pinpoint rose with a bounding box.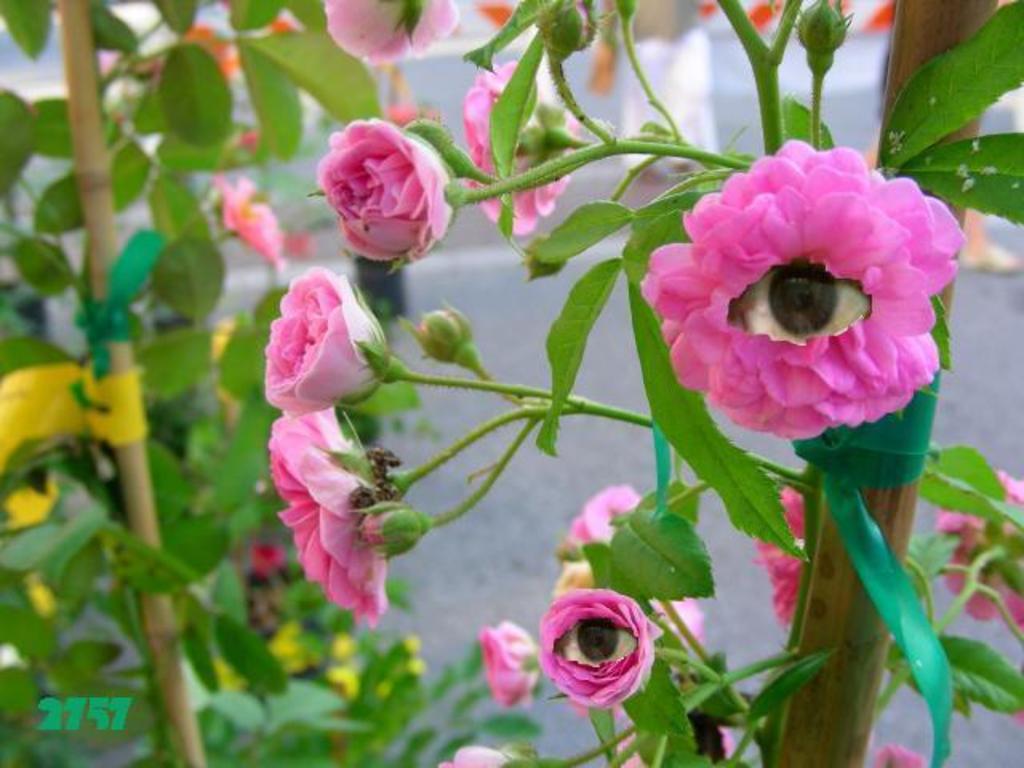
x1=536, y1=586, x2=656, y2=714.
